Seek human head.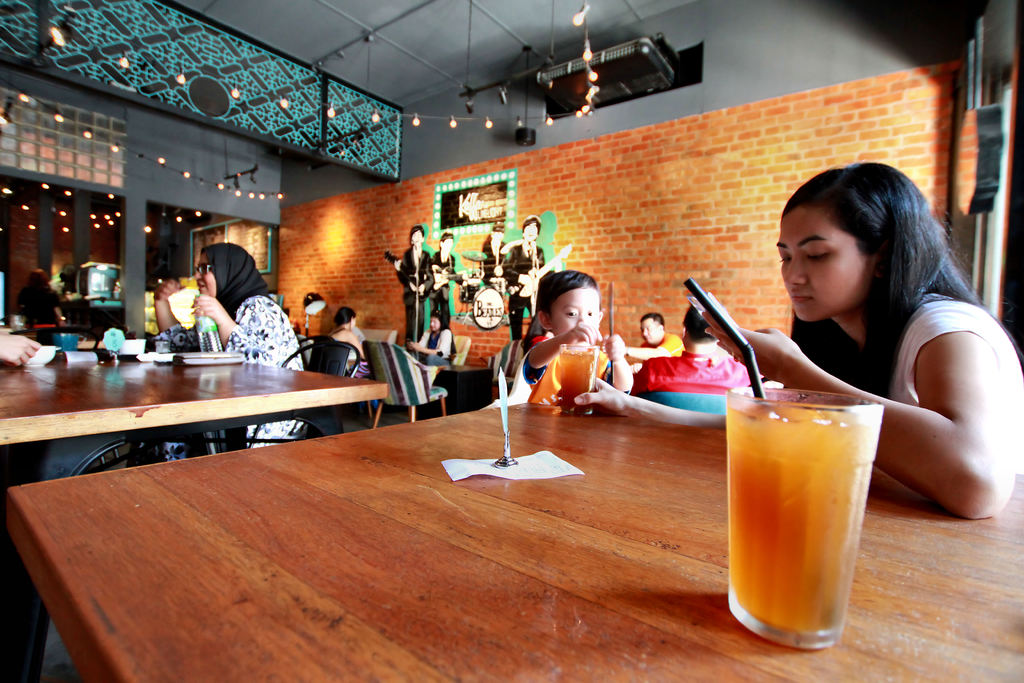
region(524, 213, 543, 244).
